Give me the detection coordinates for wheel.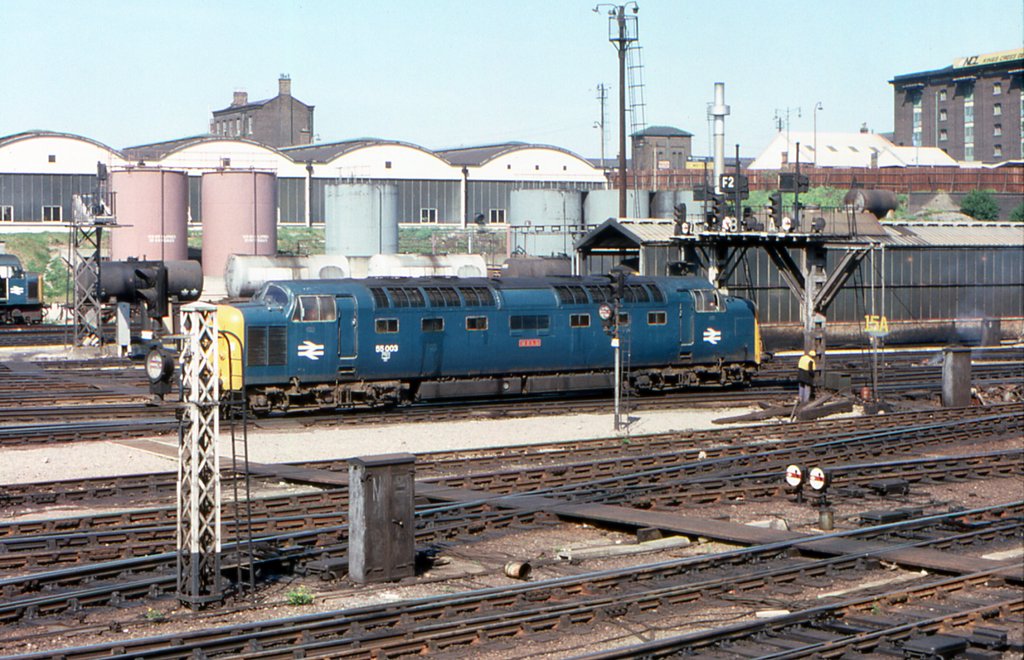
(251, 388, 275, 420).
